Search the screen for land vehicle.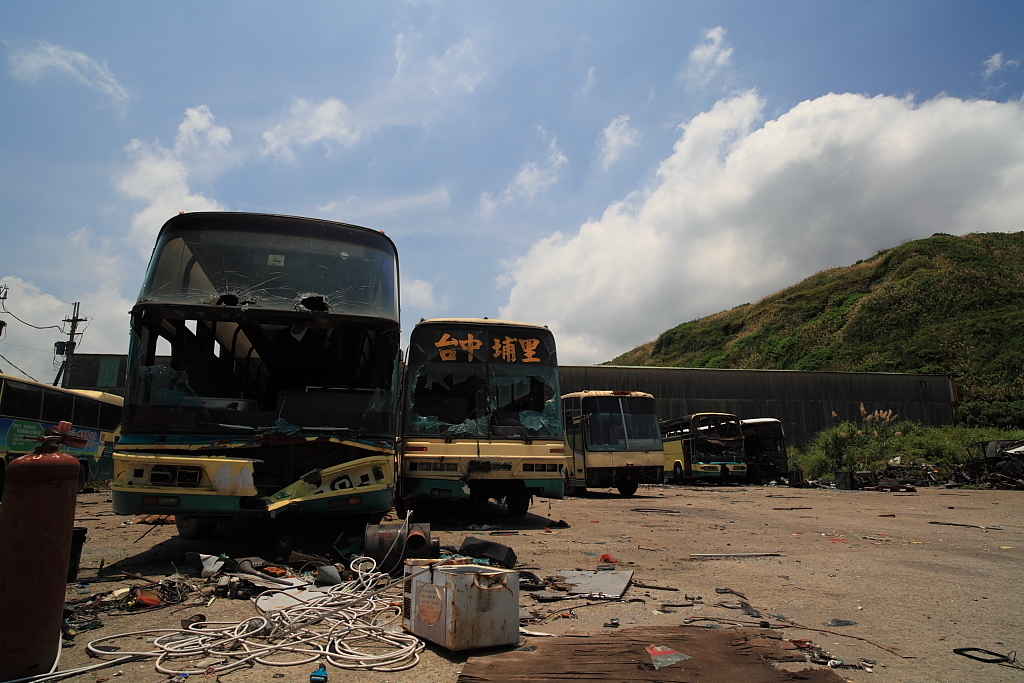
Found at pyautogui.locateOnScreen(549, 389, 666, 497).
